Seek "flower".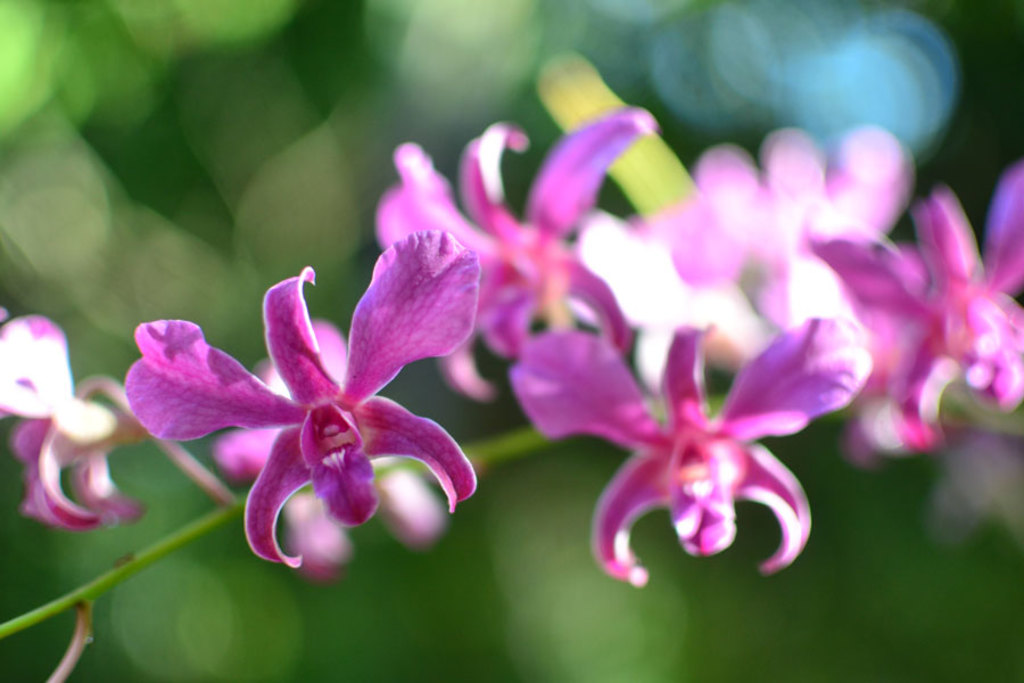
653/129/915/344.
